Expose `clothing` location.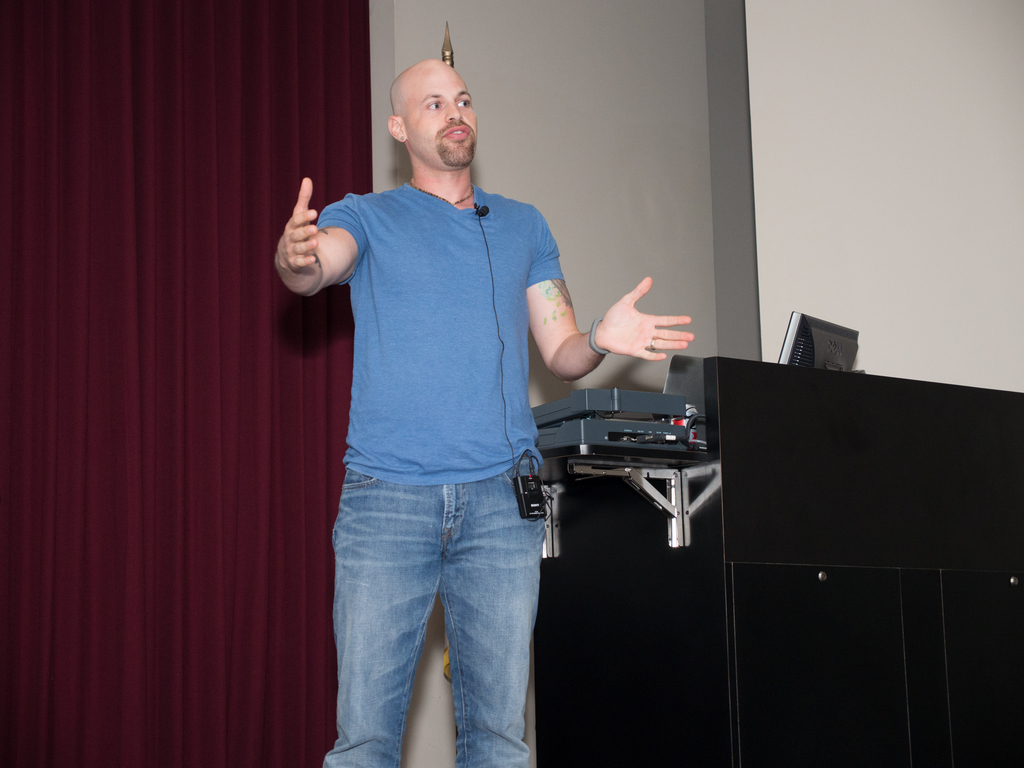
Exposed at [x1=270, y1=140, x2=588, y2=501].
